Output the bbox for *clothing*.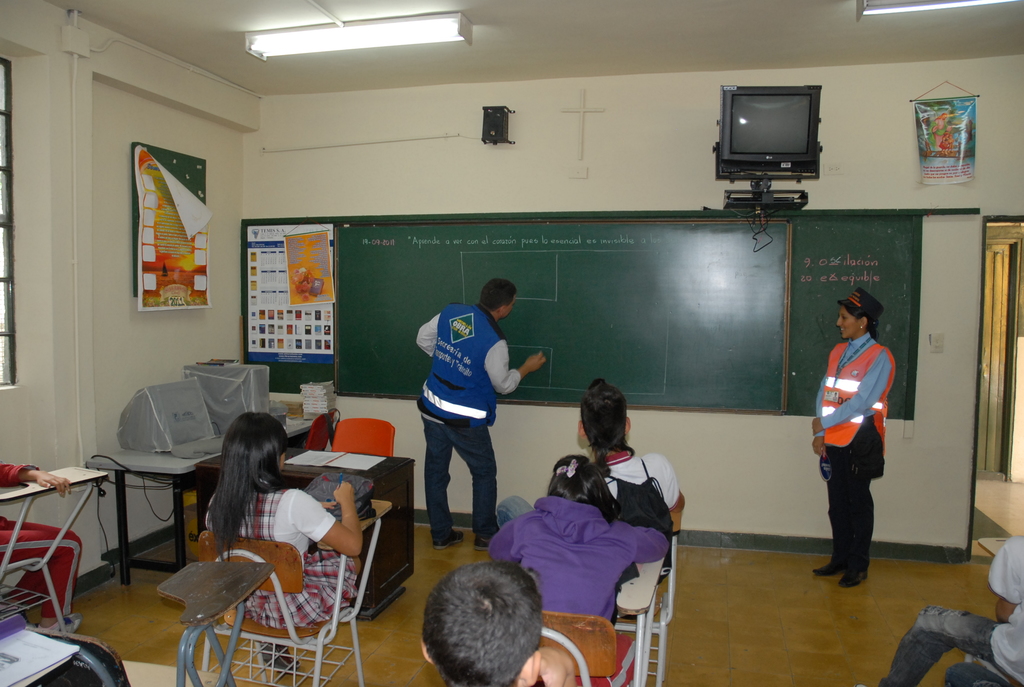
l=491, t=493, r=669, b=686.
